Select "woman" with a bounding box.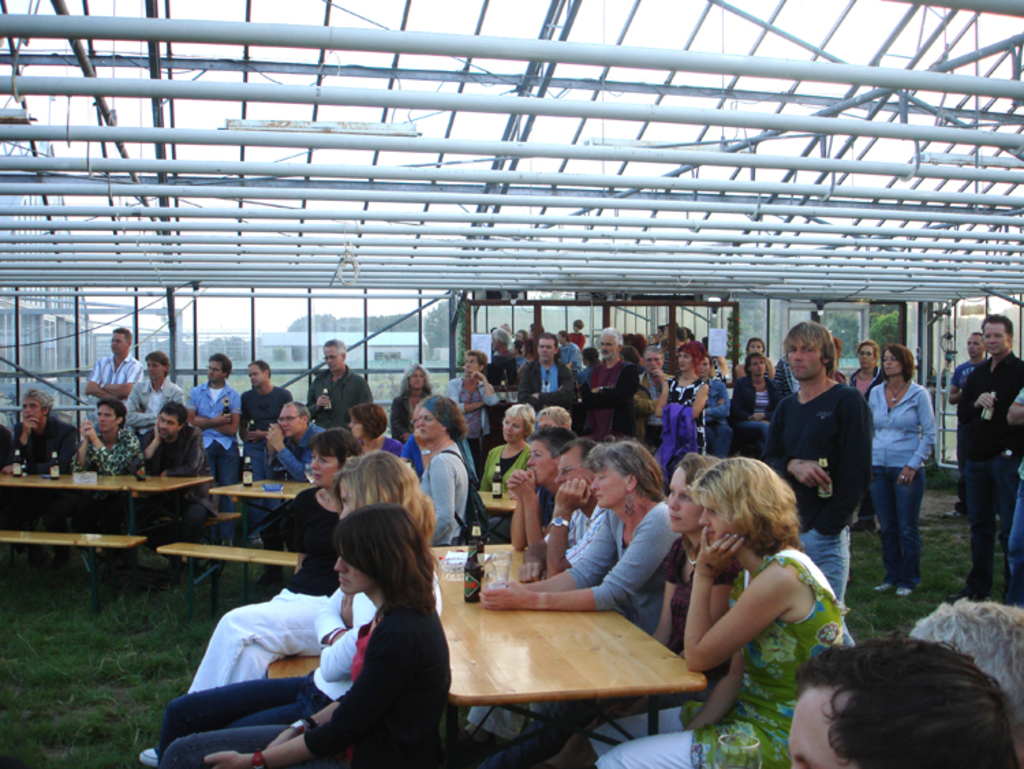
bbox=[700, 352, 735, 434].
